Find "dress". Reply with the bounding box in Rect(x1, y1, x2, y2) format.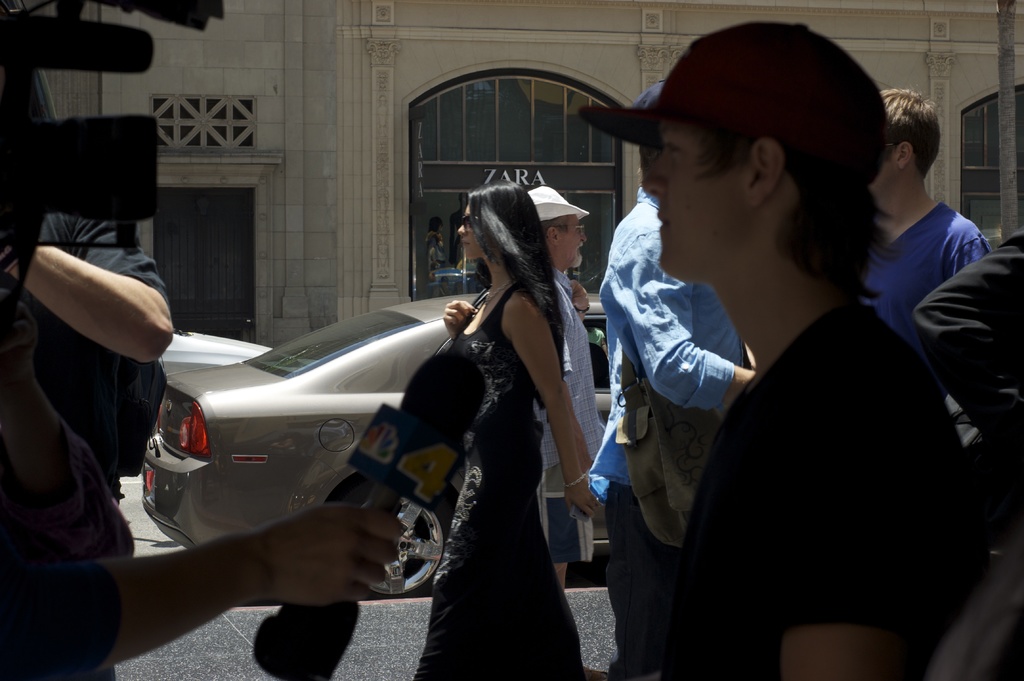
Rect(413, 281, 586, 680).
